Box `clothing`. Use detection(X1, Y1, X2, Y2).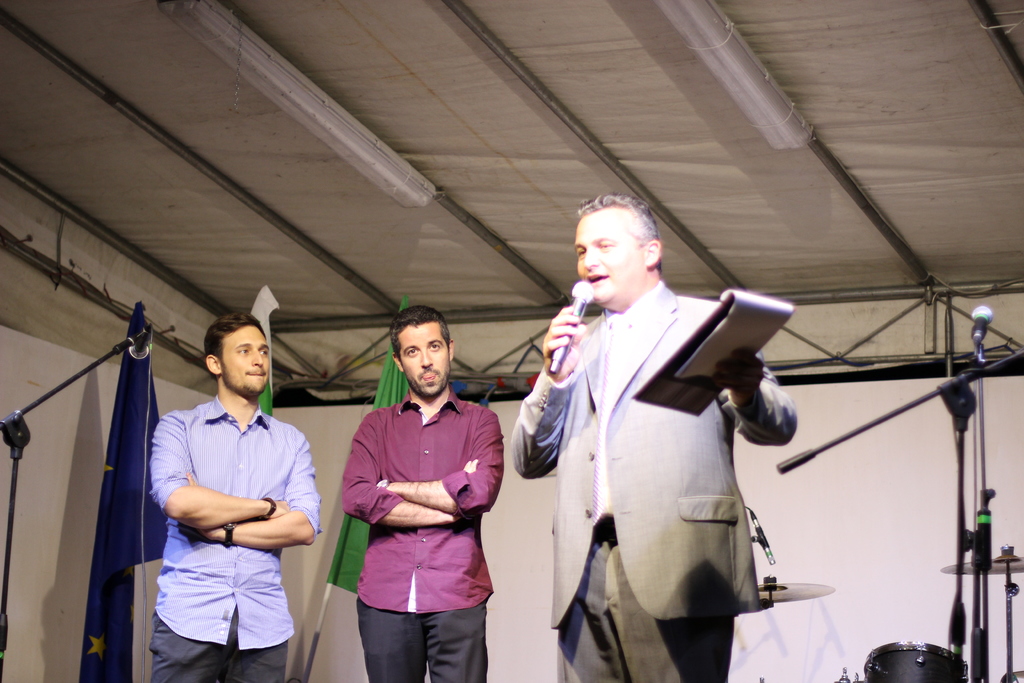
detection(333, 391, 496, 682).
